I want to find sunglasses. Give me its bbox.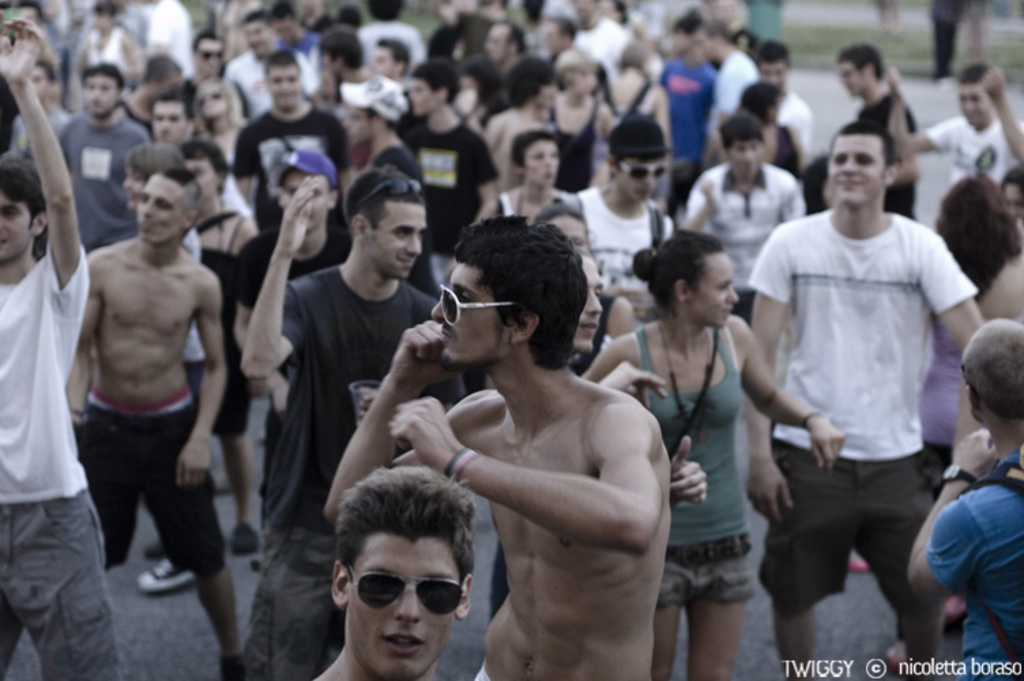
{"x1": 611, "y1": 151, "x2": 673, "y2": 187}.
